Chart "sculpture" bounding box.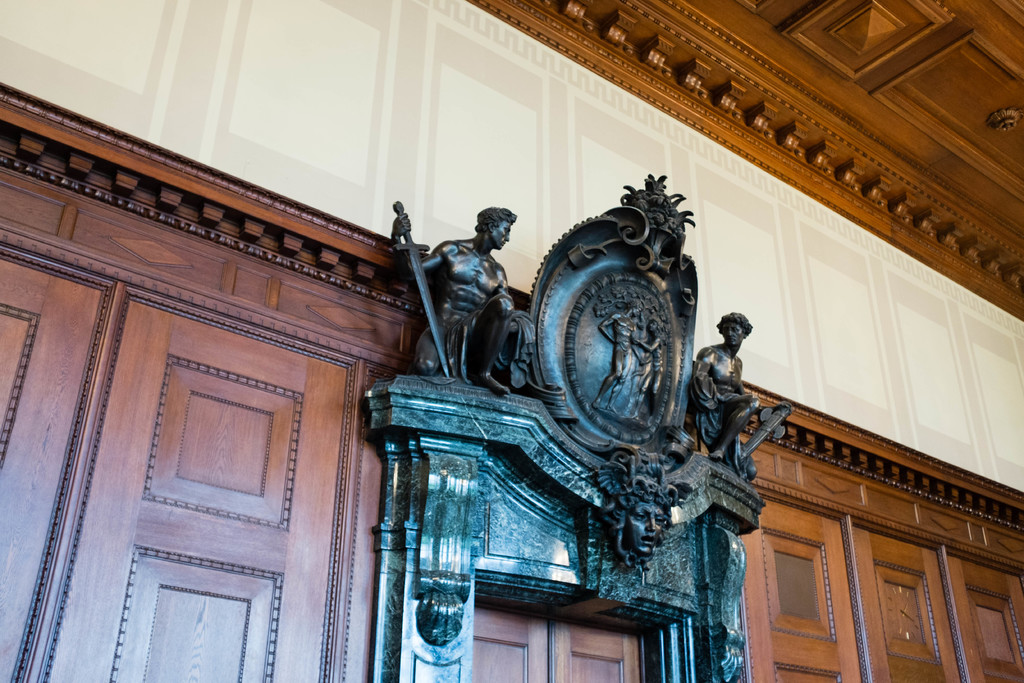
Charted: (left=580, top=441, right=687, bottom=579).
